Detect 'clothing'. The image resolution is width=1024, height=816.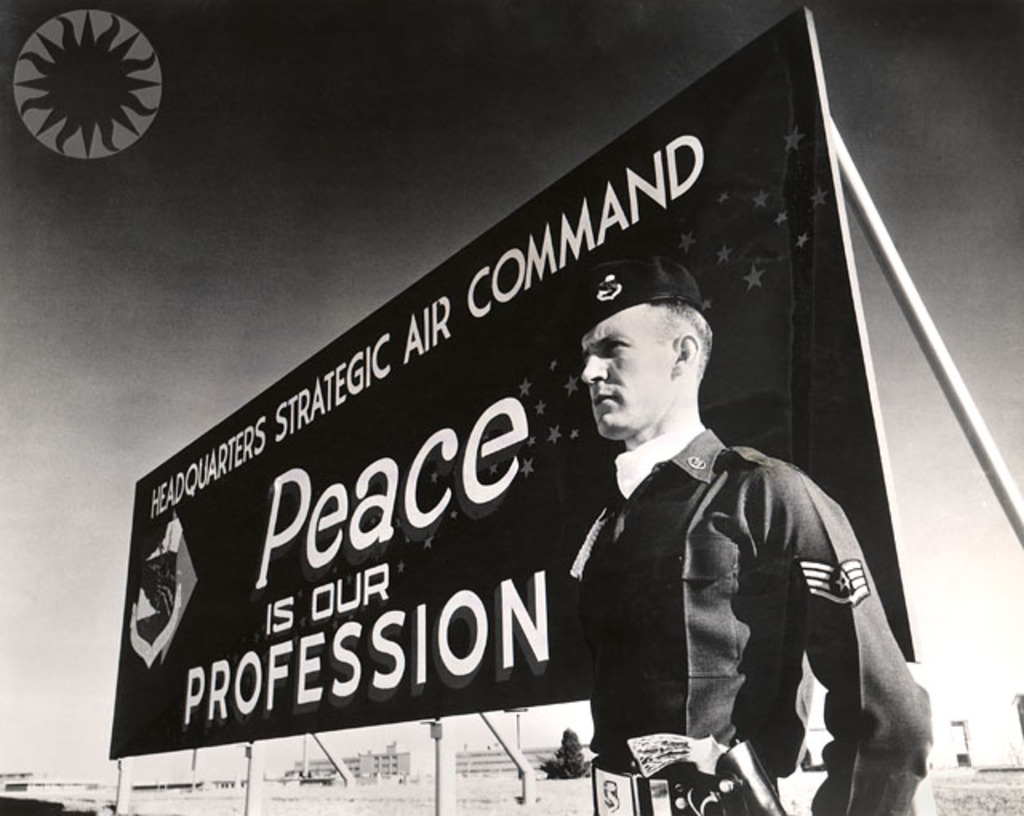
BBox(542, 426, 933, 814).
